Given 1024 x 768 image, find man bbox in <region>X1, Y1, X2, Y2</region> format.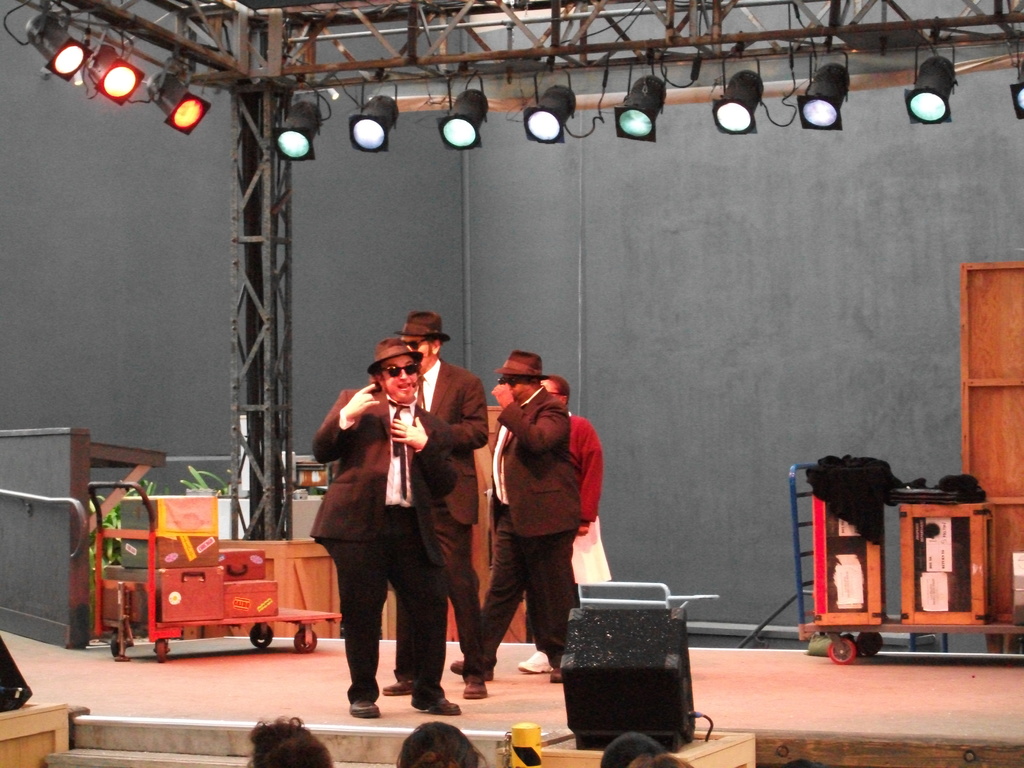
<region>463, 344, 582, 696</region>.
